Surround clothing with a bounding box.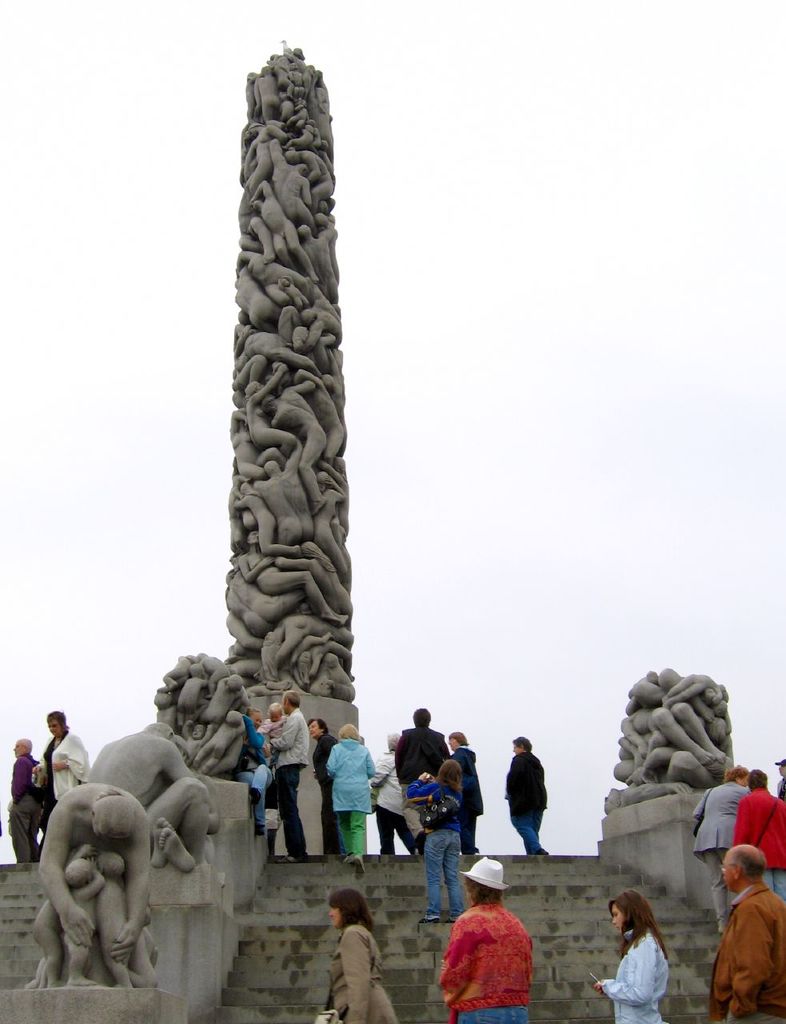
<box>604,932,674,1023</box>.
